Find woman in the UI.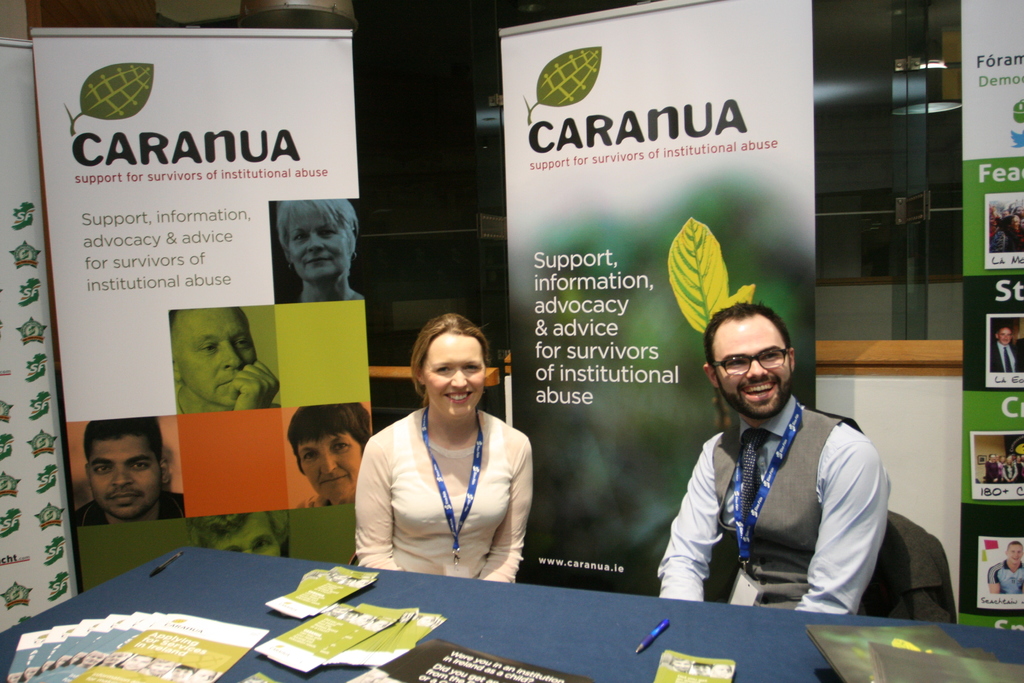
UI element at BBox(289, 399, 372, 512).
